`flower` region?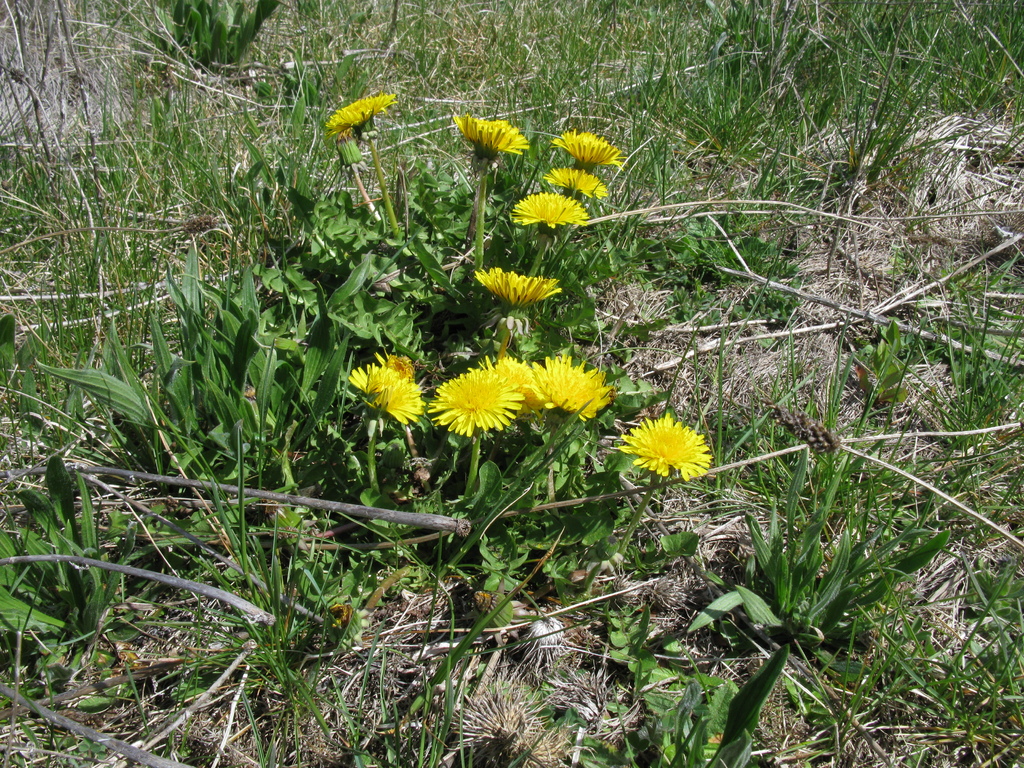
{"left": 340, "top": 363, "right": 427, "bottom": 428}
